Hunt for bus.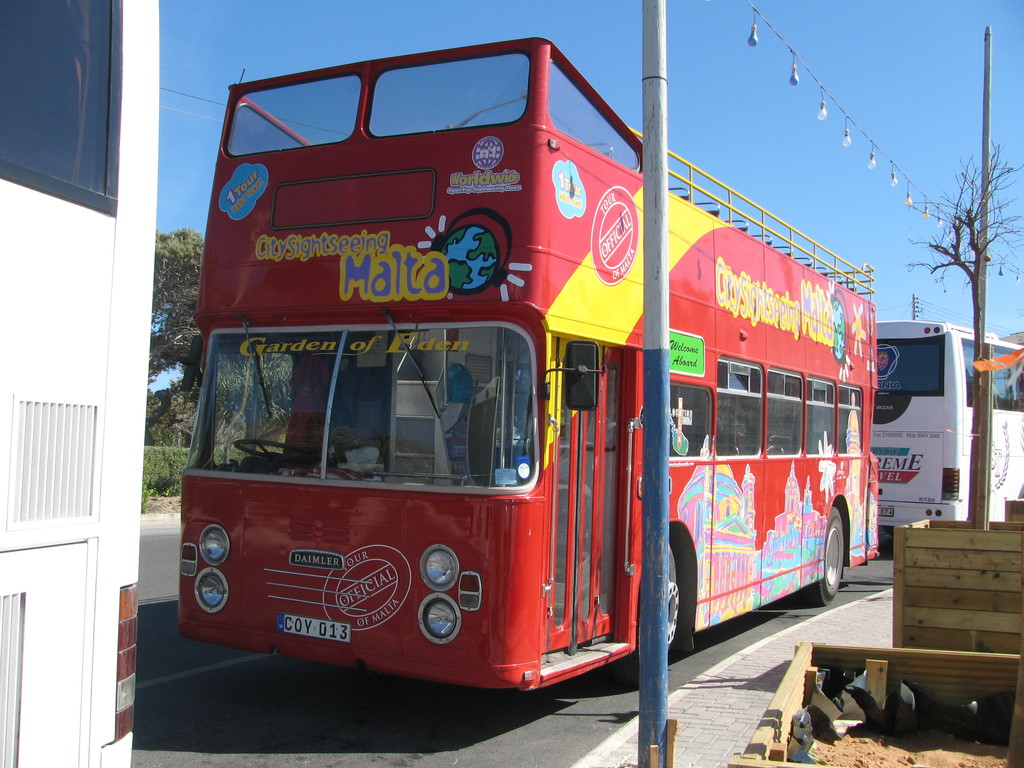
Hunted down at detection(874, 320, 1023, 536).
